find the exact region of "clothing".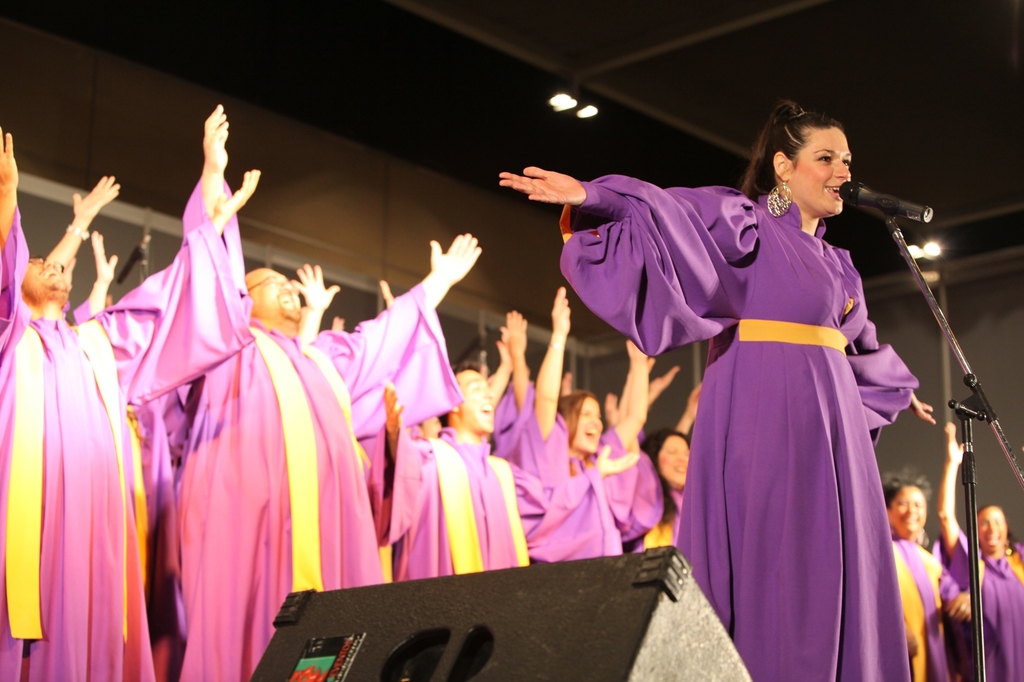
Exact region: 474 402 619 560.
